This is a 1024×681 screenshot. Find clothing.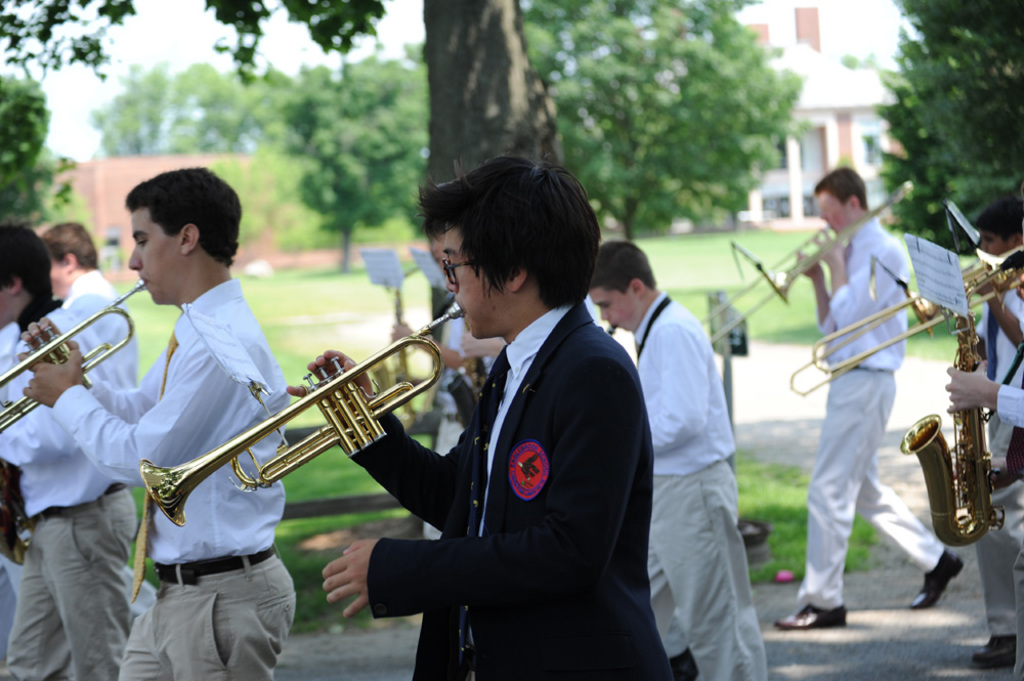
Bounding box: locate(51, 279, 295, 680).
